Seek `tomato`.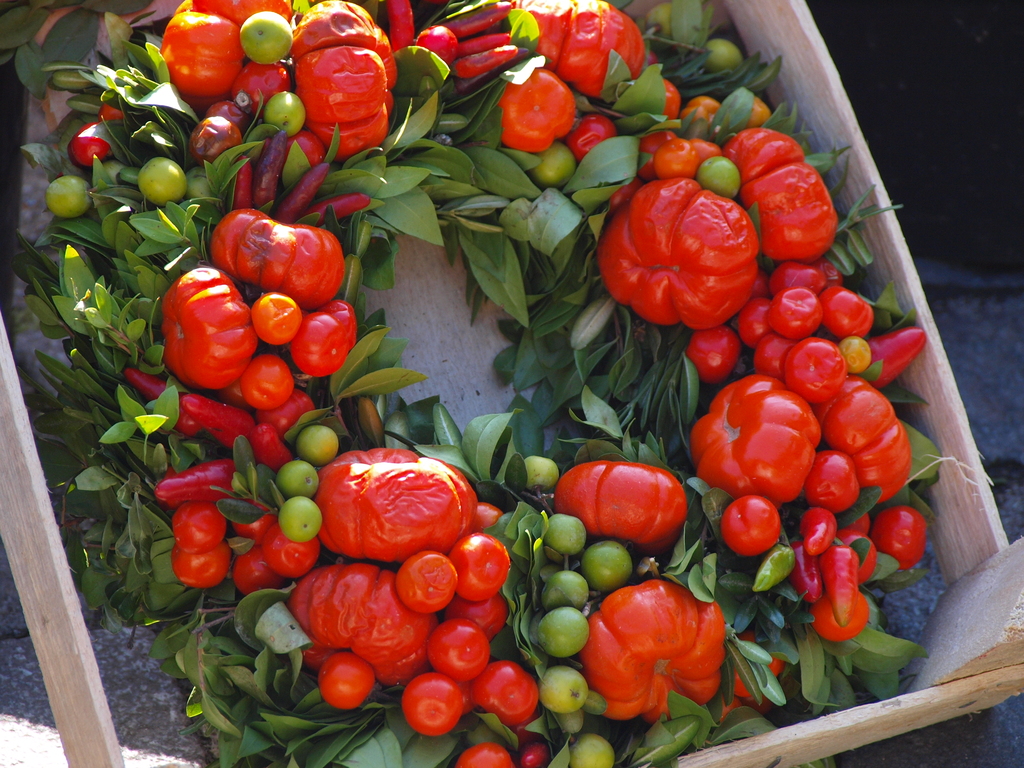
x1=874, y1=505, x2=928, y2=569.
